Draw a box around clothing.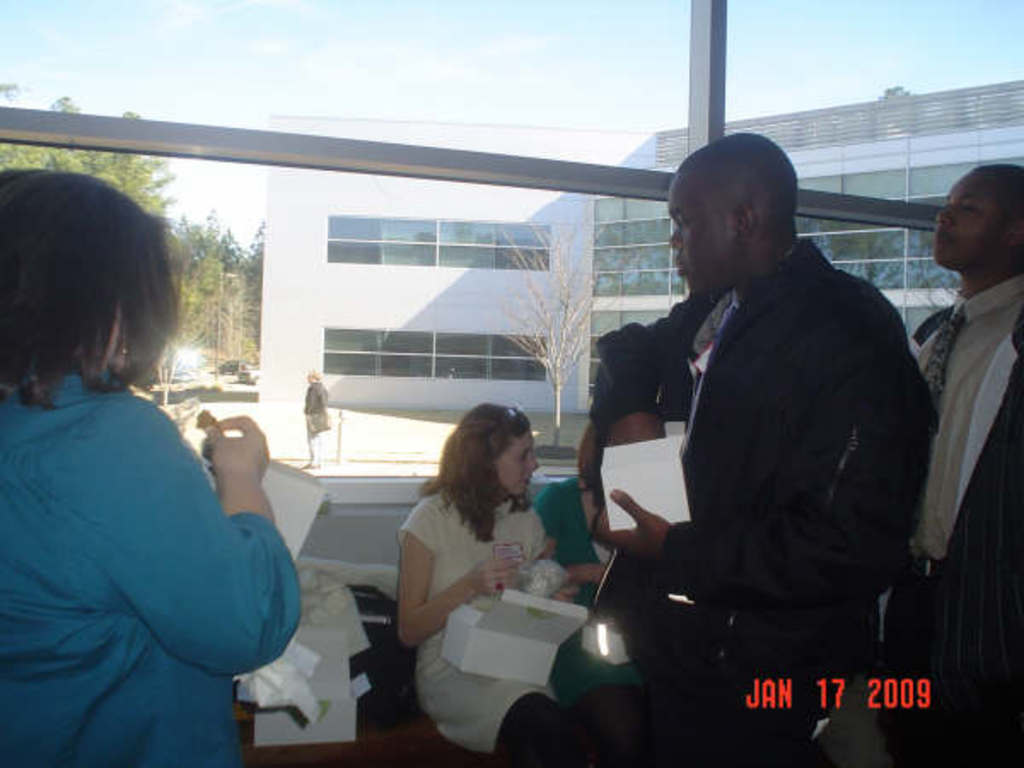
503:691:633:759.
